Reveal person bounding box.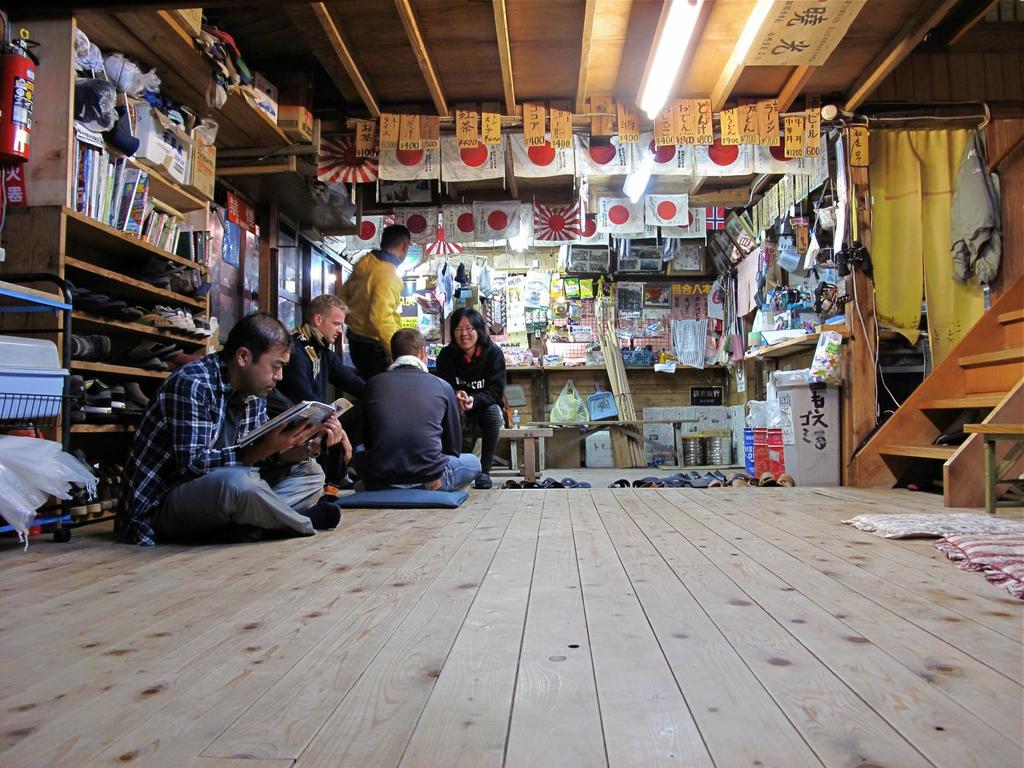
Revealed: crop(438, 297, 505, 485).
